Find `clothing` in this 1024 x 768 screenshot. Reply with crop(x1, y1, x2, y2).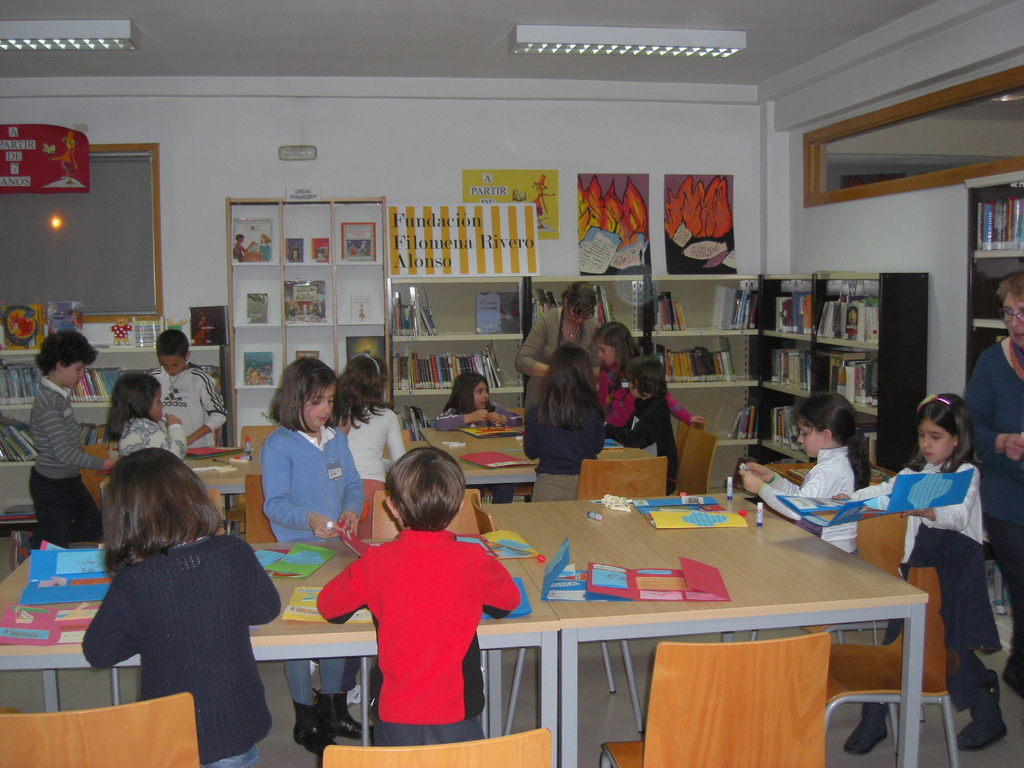
crop(28, 376, 103, 481).
